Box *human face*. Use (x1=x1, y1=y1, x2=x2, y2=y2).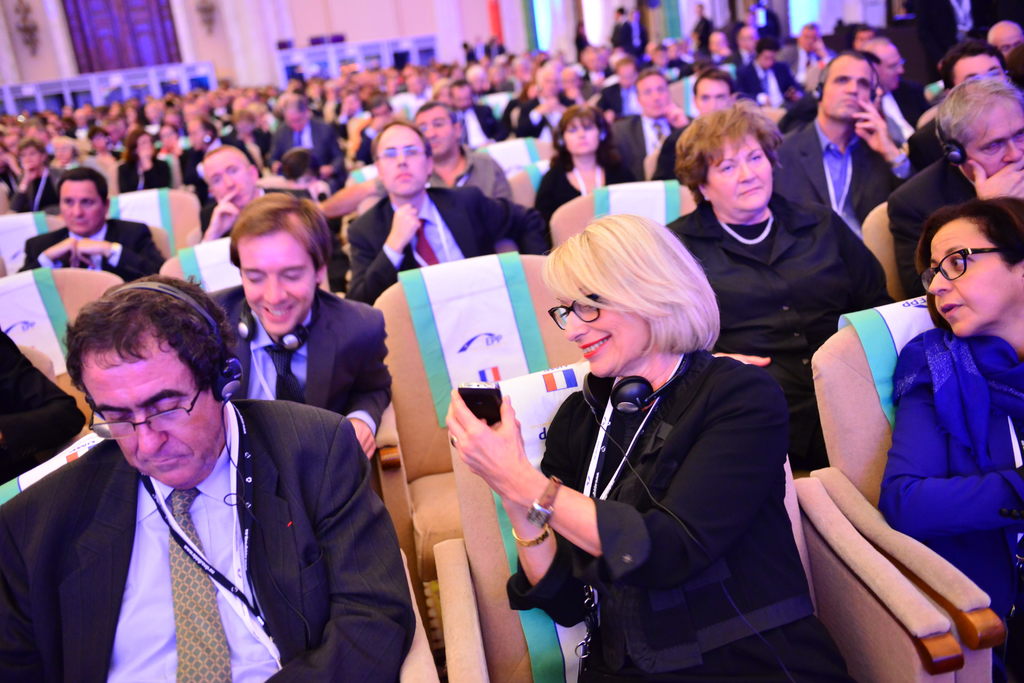
(x1=238, y1=227, x2=317, y2=333).
